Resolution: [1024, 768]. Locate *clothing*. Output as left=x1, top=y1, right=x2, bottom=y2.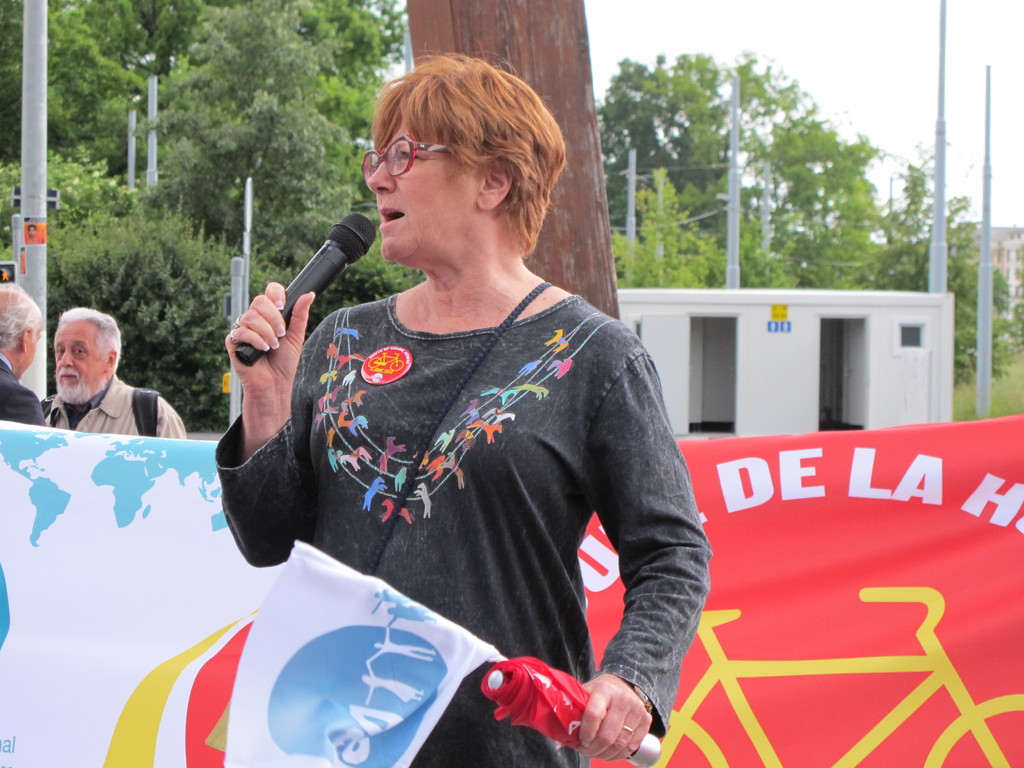
left=49, top=374, right=191, bottom=442.
